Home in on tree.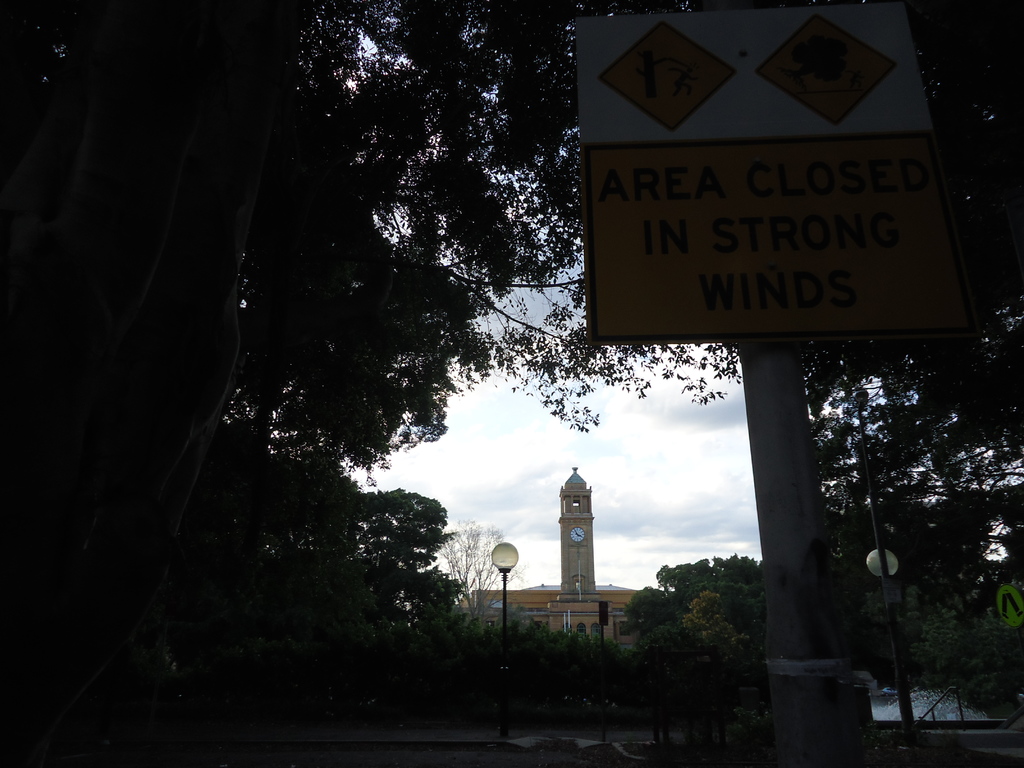
Homed in at 433, 520, 508, 626.
